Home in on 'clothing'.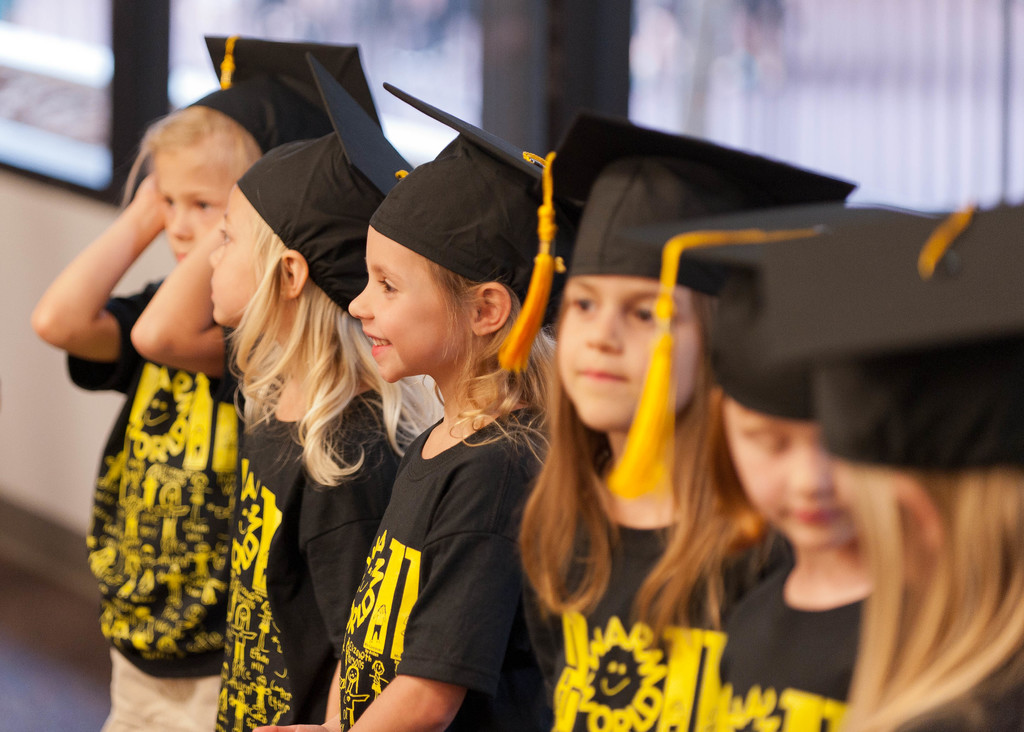
Homed in at [712,565,1023,731].
